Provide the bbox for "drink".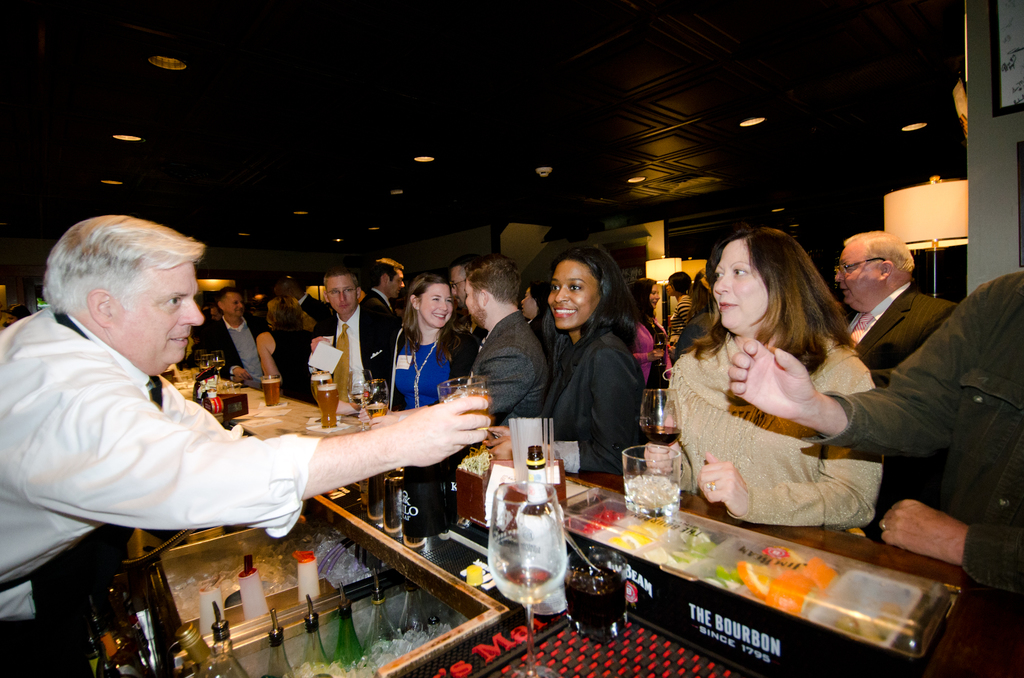
365/405/388/420.
